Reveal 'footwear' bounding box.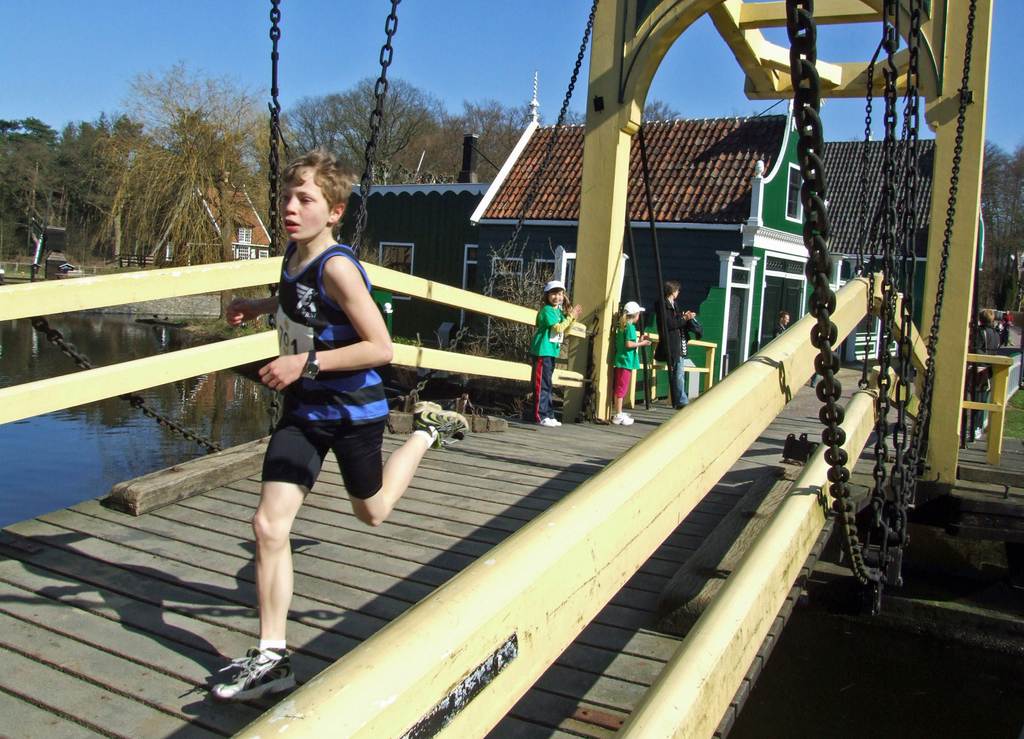
Revealed: <box>611,407,632,423</box>.
